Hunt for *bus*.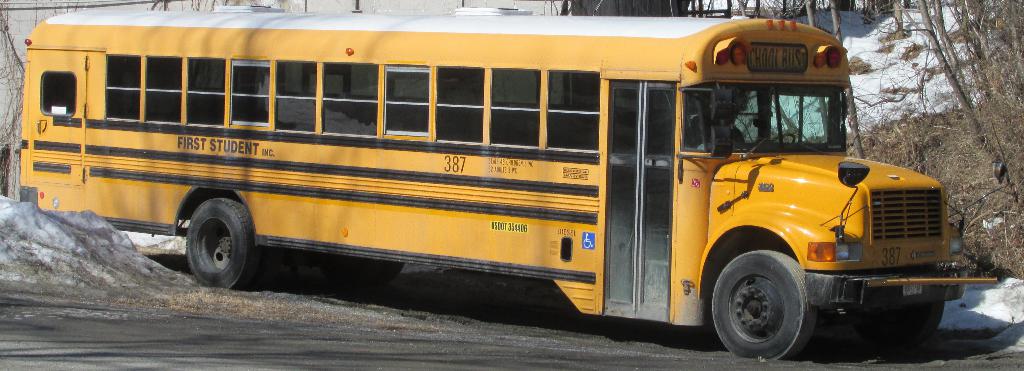
Hunted down at [19, 2, 1014, 360].
